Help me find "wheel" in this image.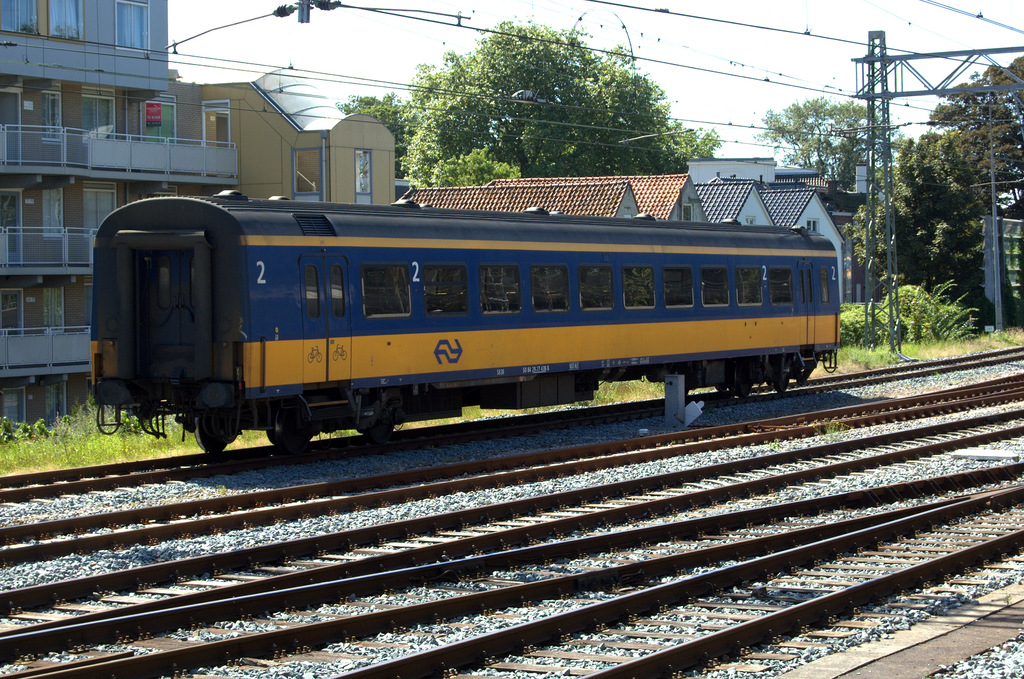
Found it: l=273, t=416, r=309, b=449.
